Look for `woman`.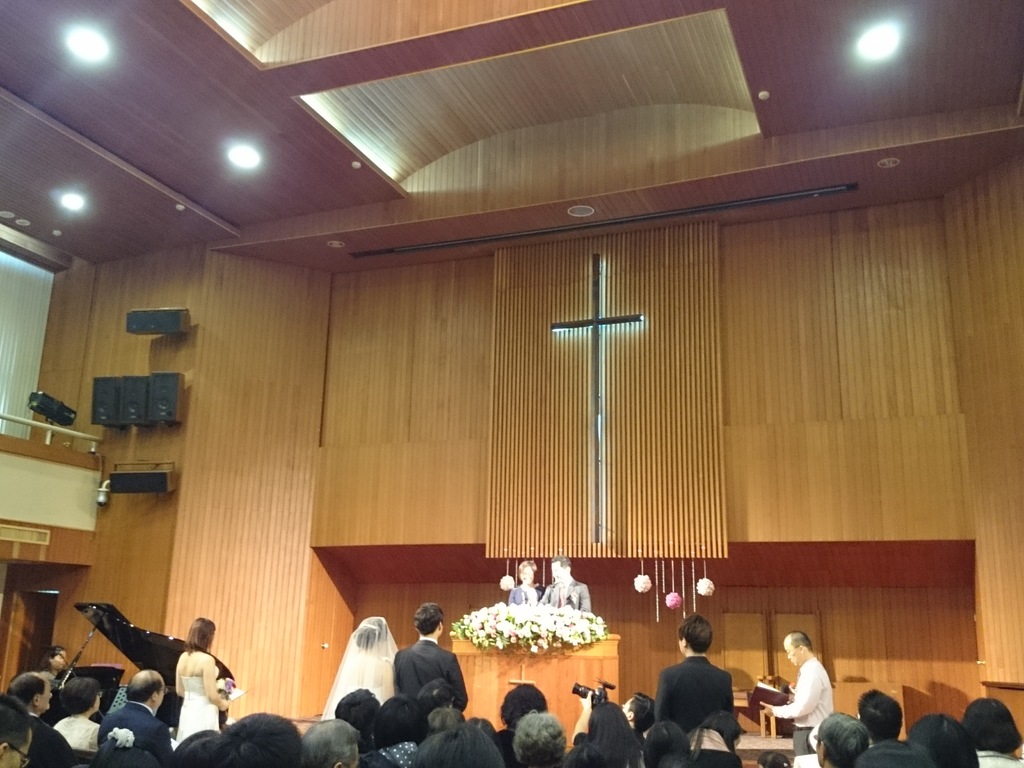
Found: crop(321, 616, 395, 718).
